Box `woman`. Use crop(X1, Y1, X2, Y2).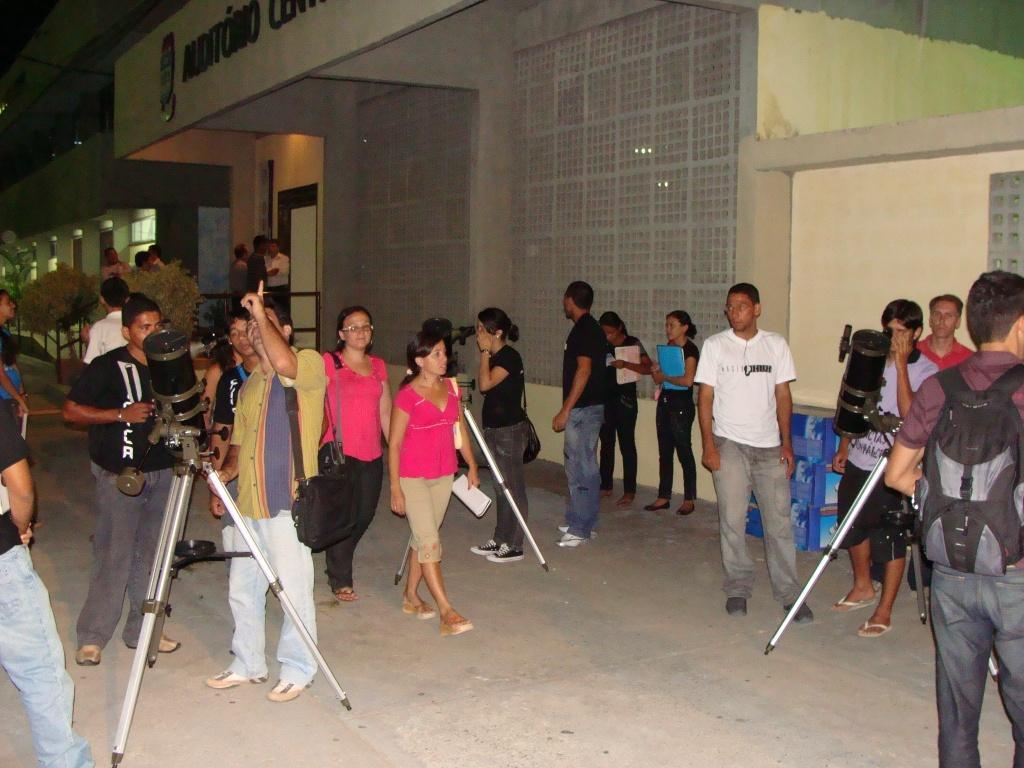
crop(649, 306, 701, 516).
